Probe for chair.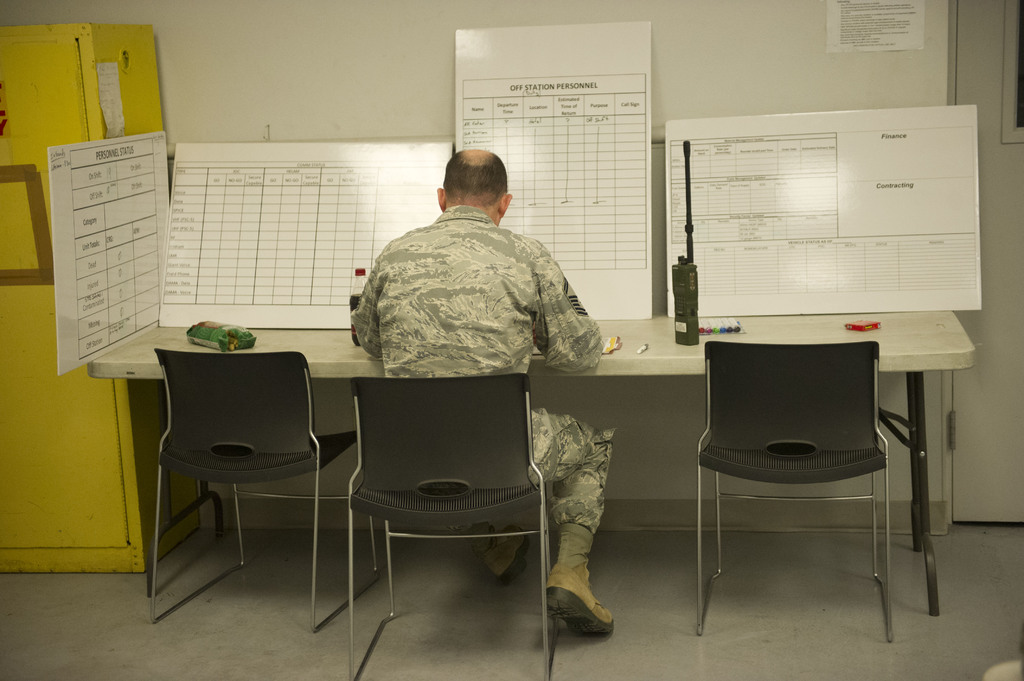
Probe result: Rect(349, 374, 563, 680).
